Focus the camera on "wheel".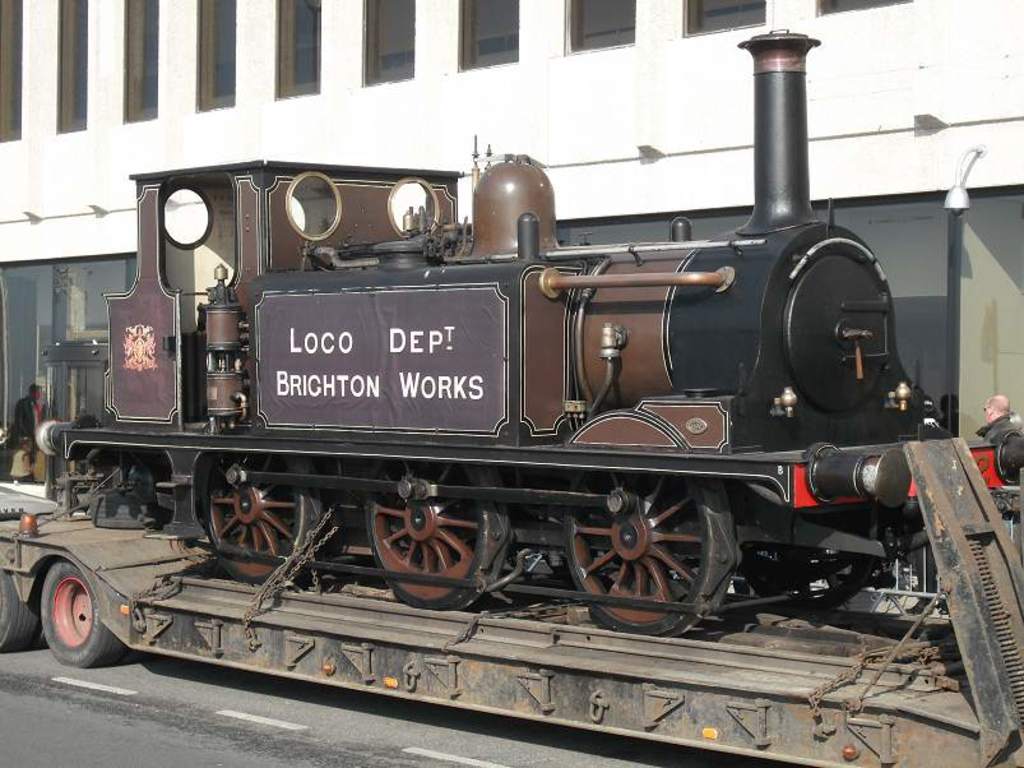
Focus region: (740, 541, 875, 611).
